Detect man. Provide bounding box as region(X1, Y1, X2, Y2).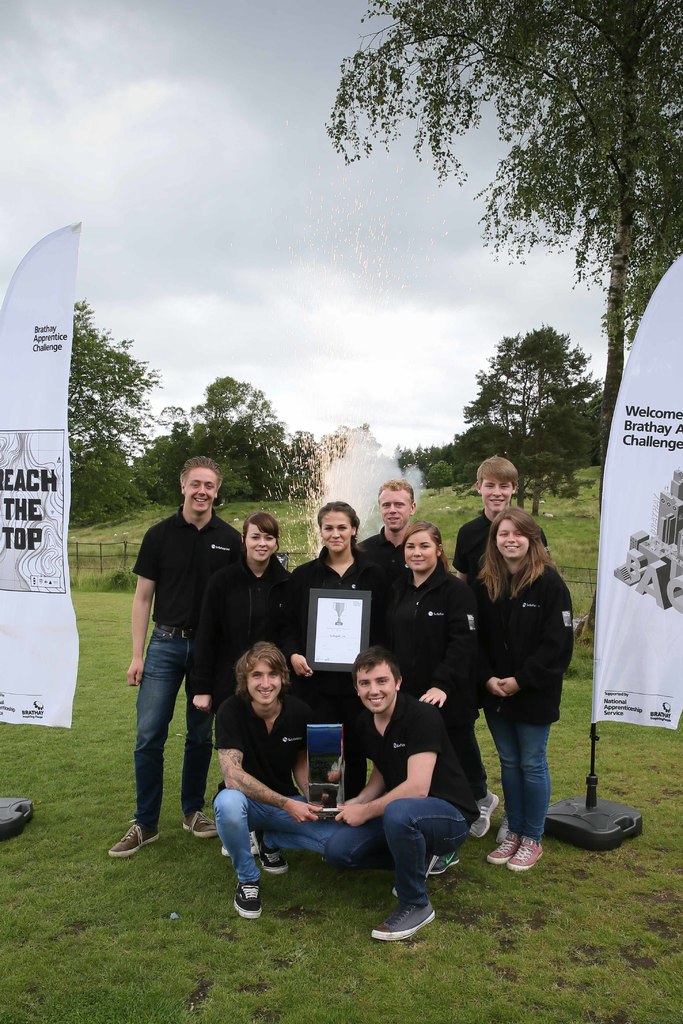
region(362, 490, 429, 630).
